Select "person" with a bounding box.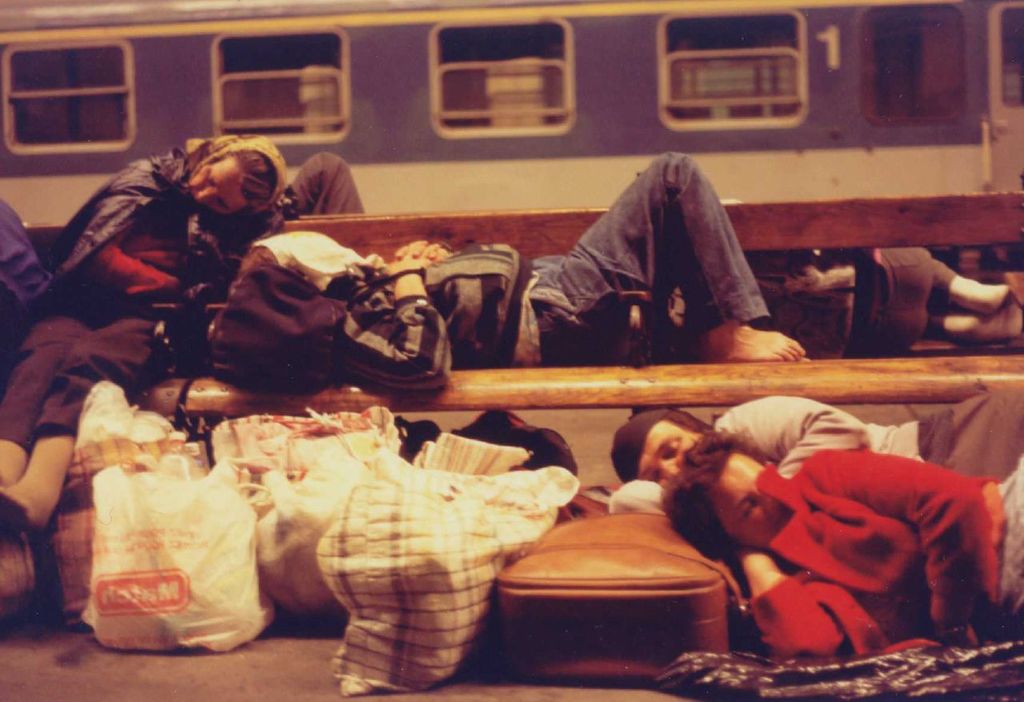
{"x1": 234, "y1": 154, "x2": 811, "y2": 372}.
